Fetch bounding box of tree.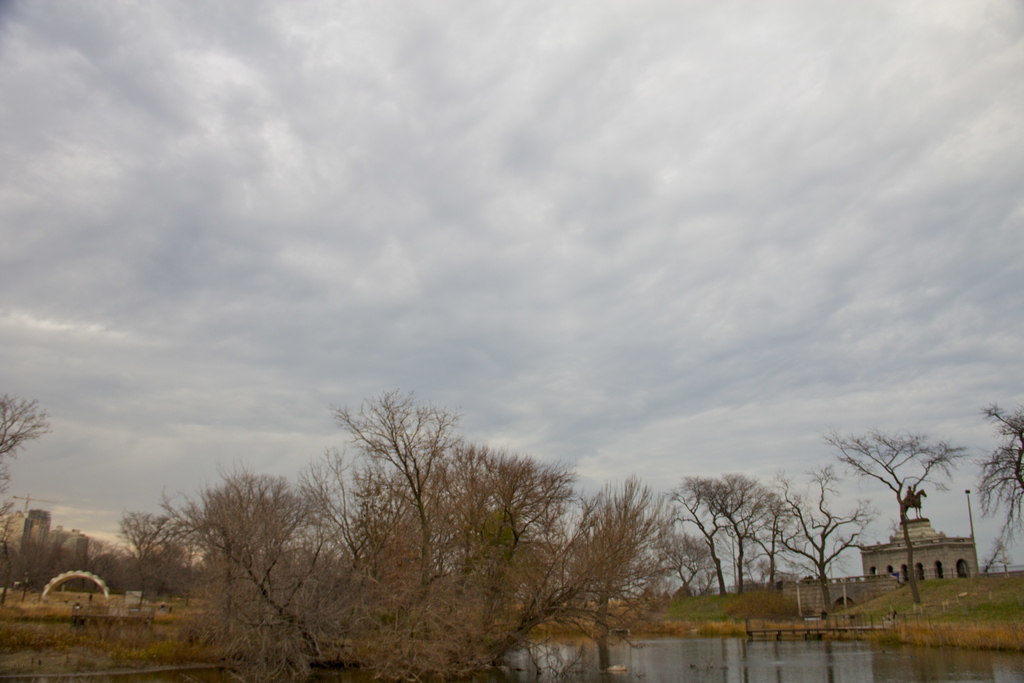
Bbox: [666,459,776,600].
